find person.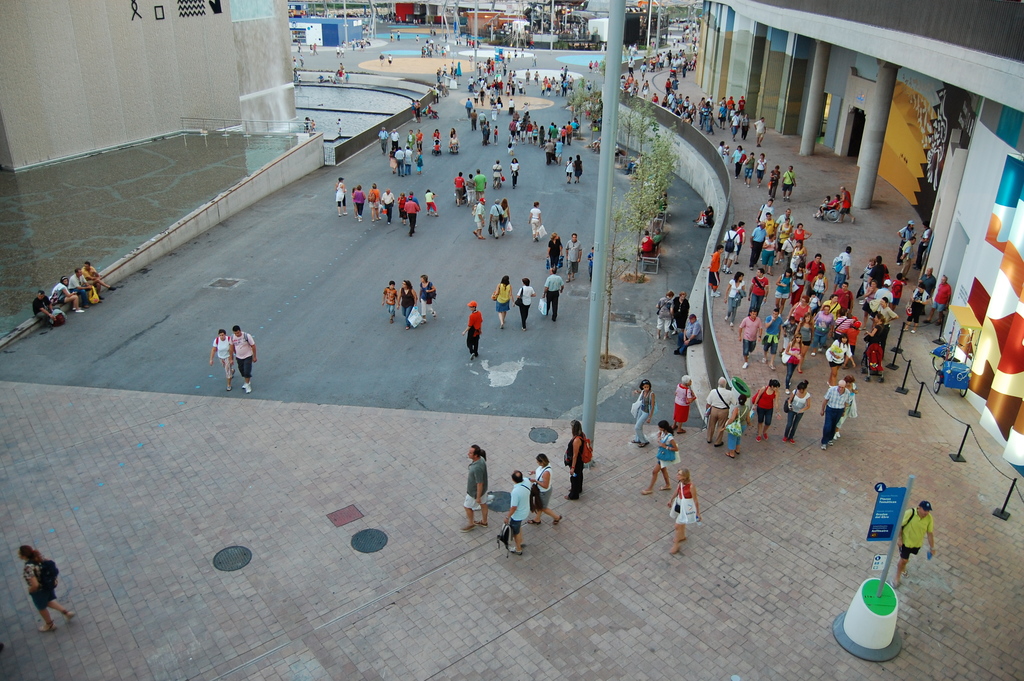
Rect(705, 246, 723, 297).
